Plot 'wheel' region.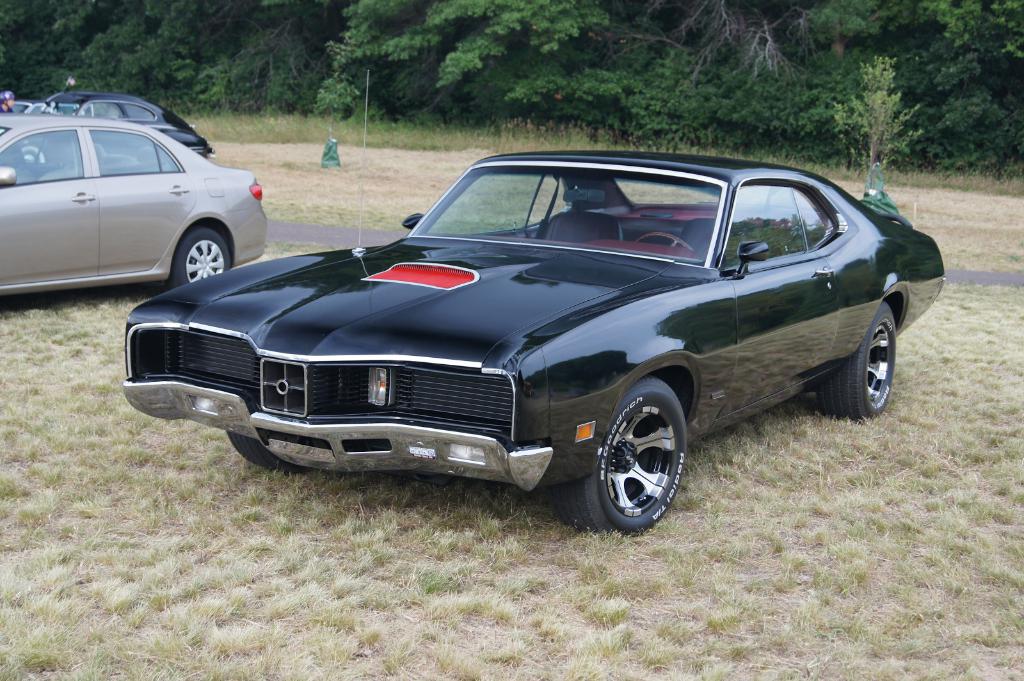
Plotted at [822,298,900,429].
